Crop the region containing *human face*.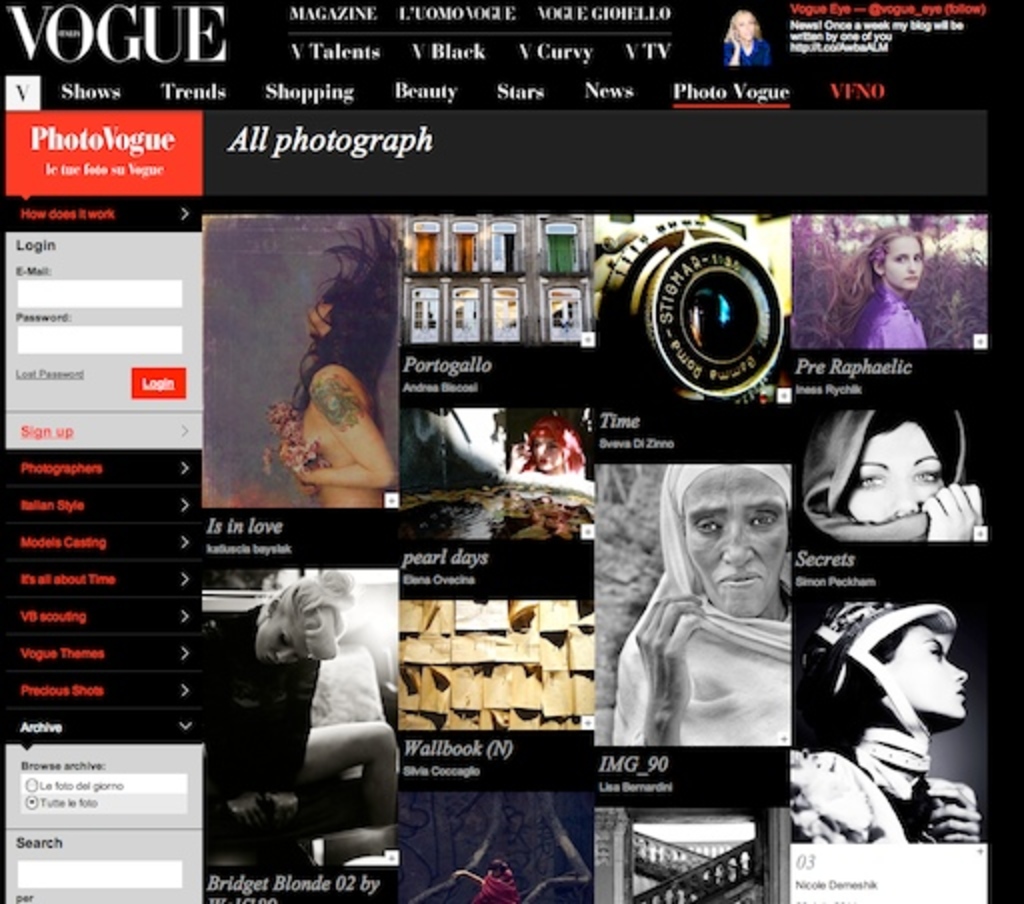
Crop region: left=886, top=622, right=974, bottom=722.
